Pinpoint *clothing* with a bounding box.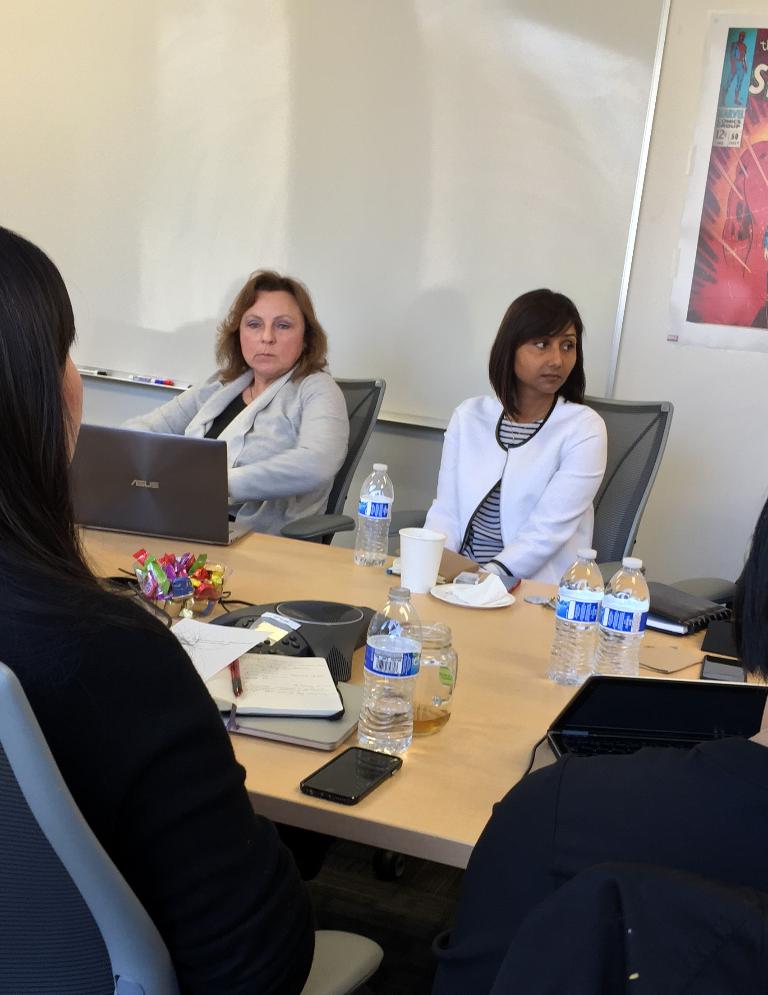
box=[429, 368, 636, 598].
